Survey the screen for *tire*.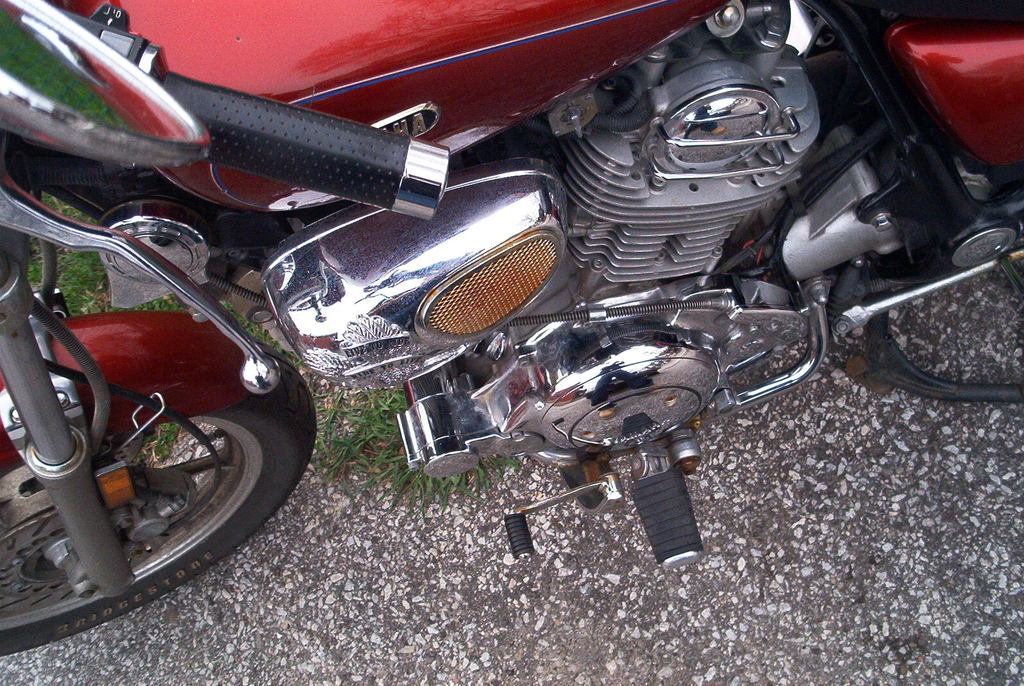
Survey found: rect(0, 342, 317, 657).
